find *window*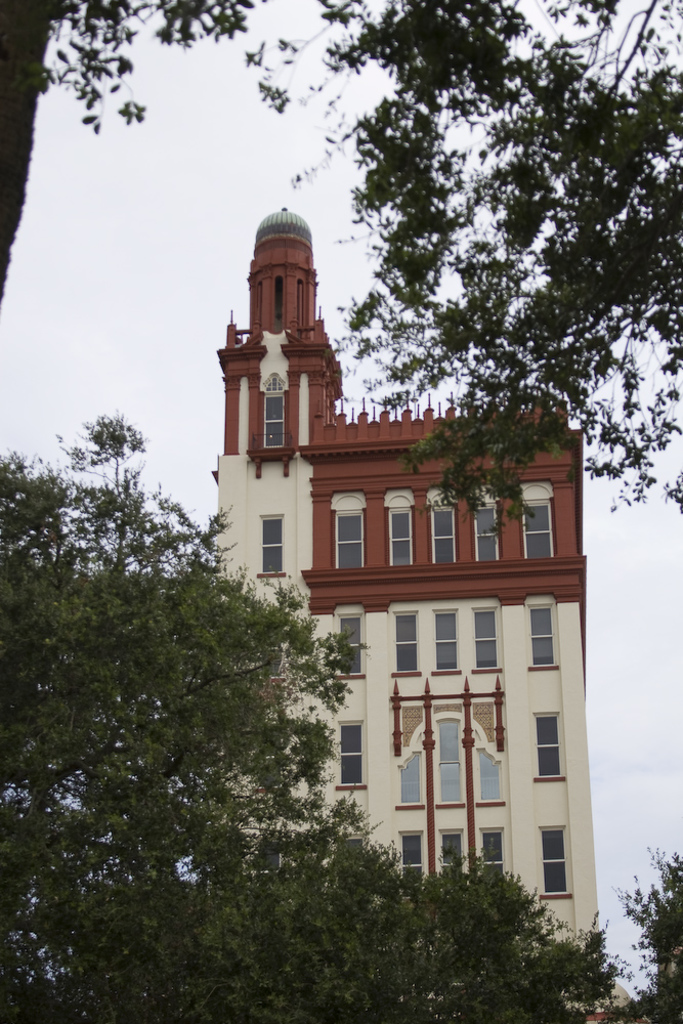
[472,603,496,671]
